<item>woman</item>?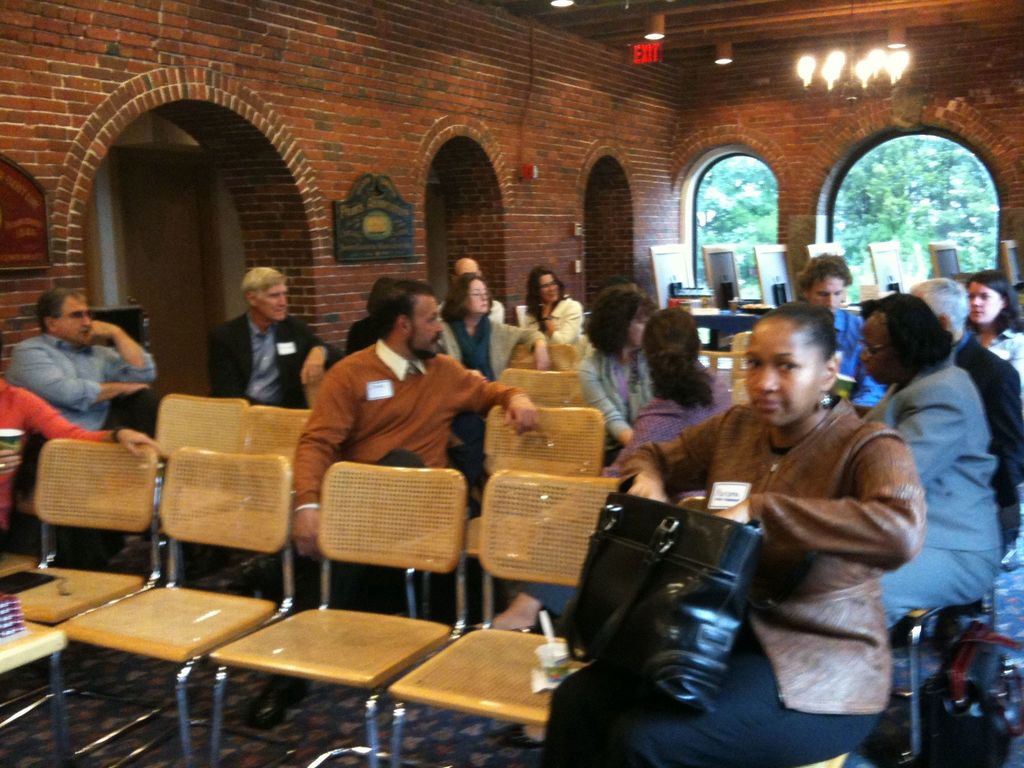
bbox=(520, 262, 578, 356)
